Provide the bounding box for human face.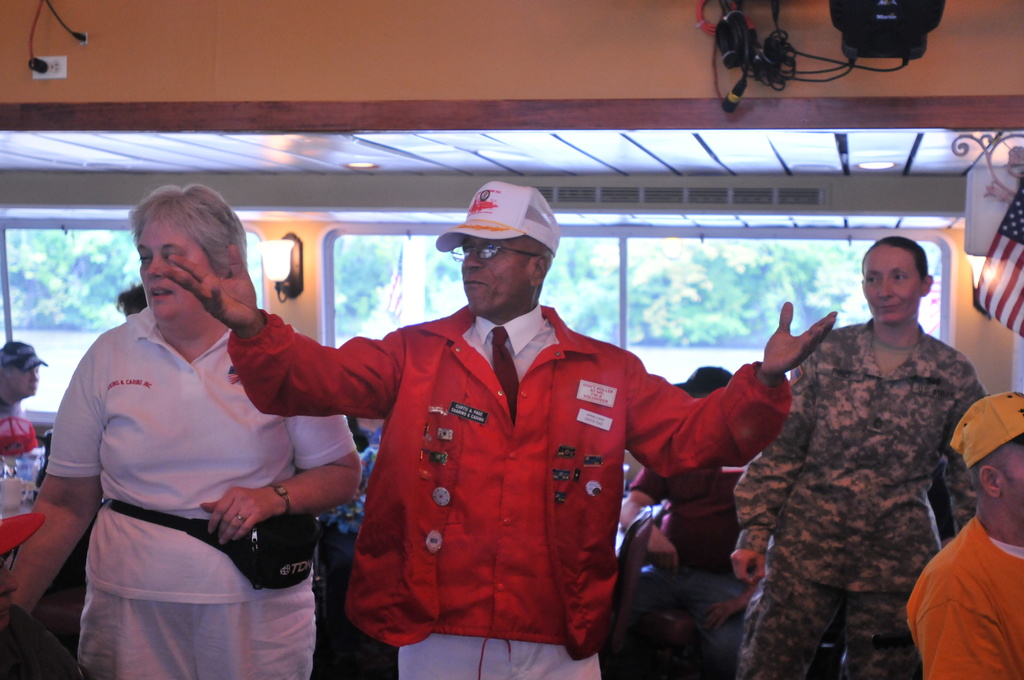
(861, 235, 936, 325).
